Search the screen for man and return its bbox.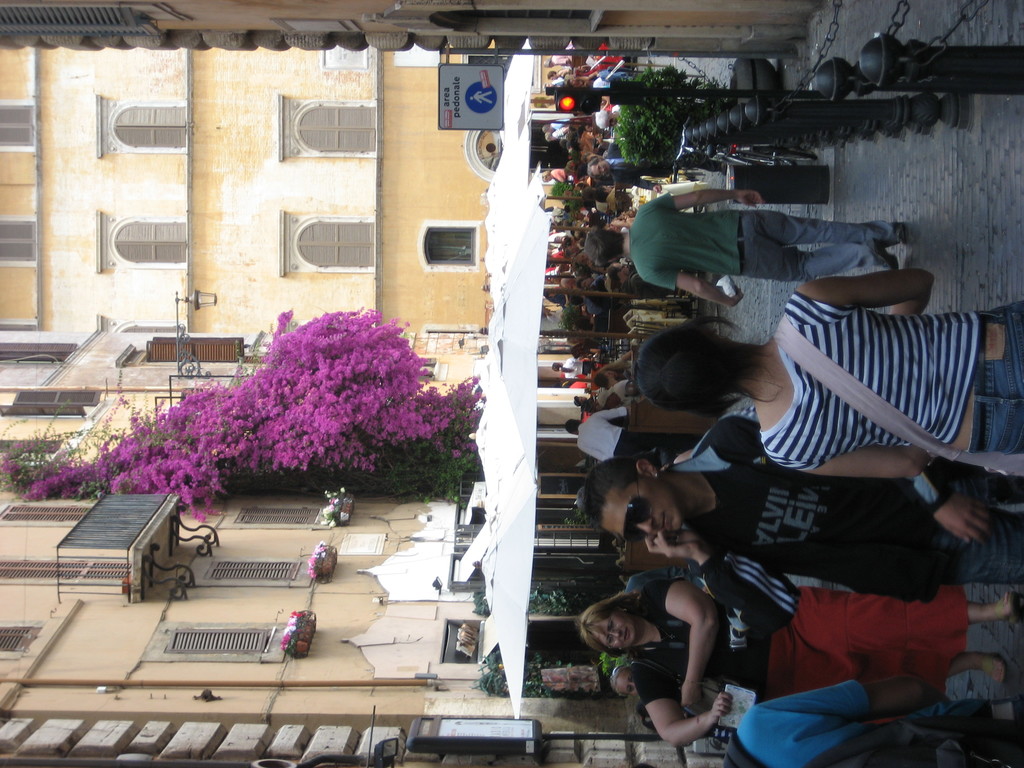
Found: 588 141 723 188.
